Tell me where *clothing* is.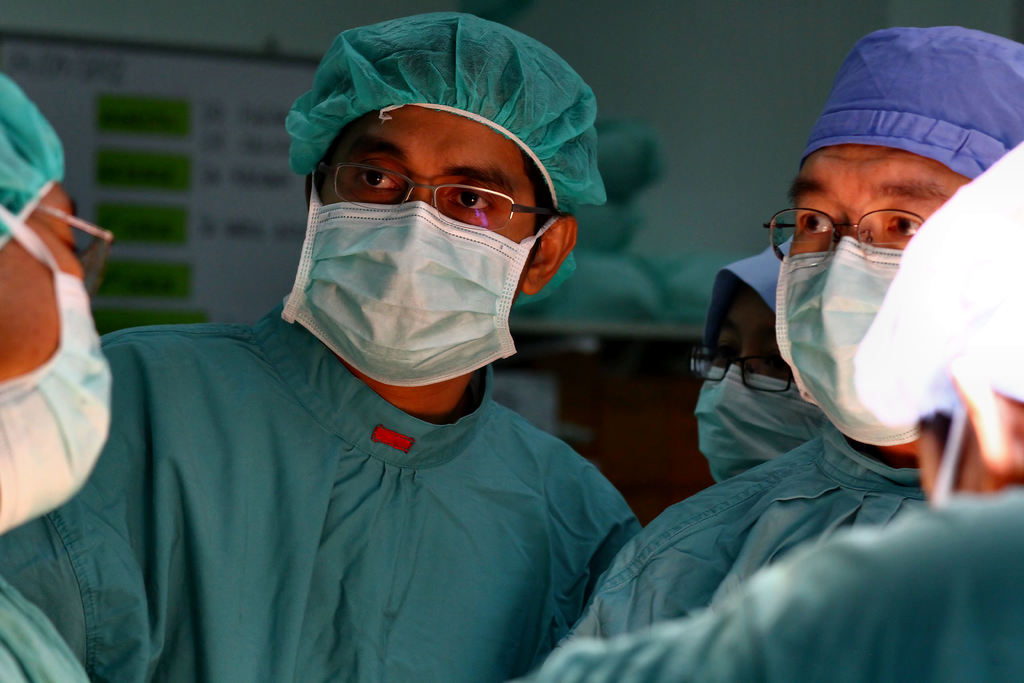
*clothing* is at {"x1": 45, "y1": 151, "x2": 692, "y2": 680}.
